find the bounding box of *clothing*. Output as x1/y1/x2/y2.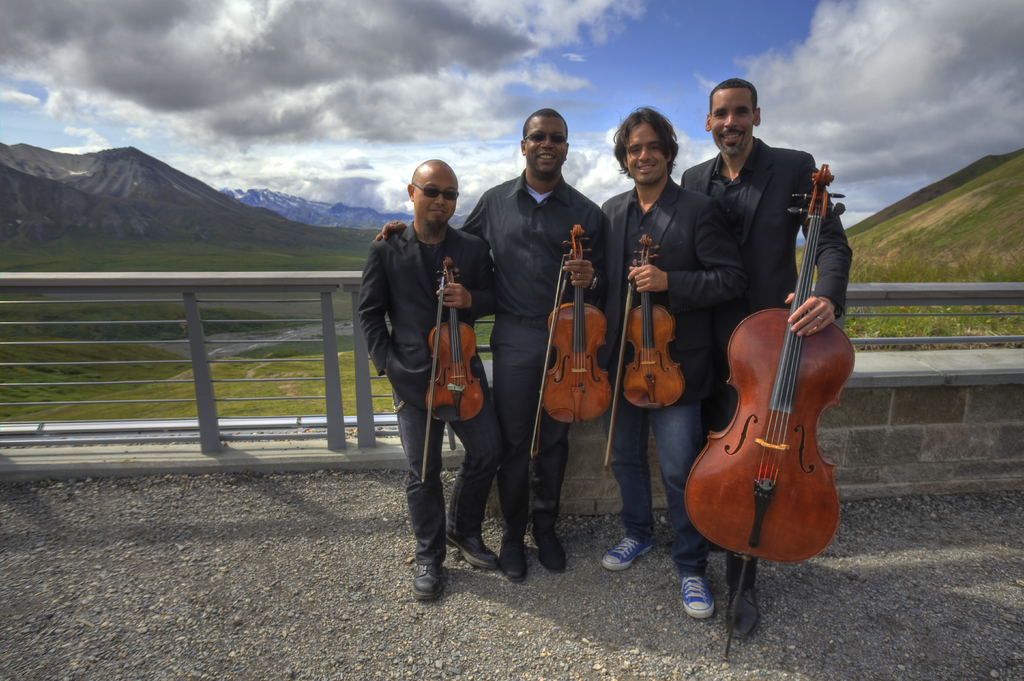
679/138/853/590.
